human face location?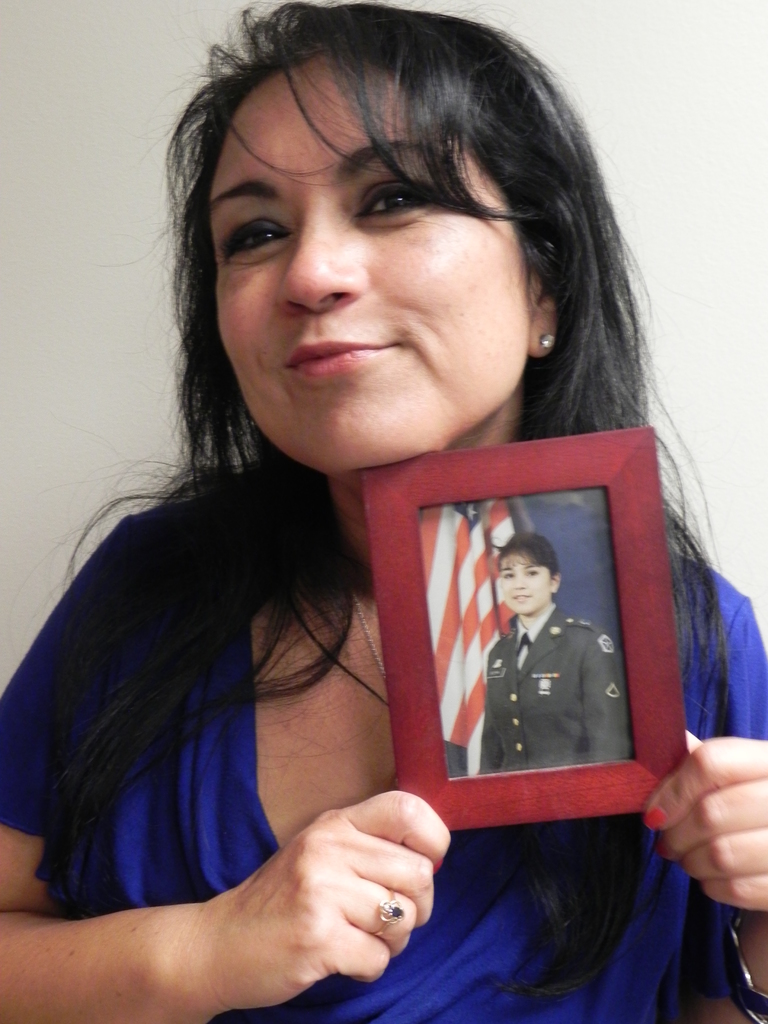
(499, 556, 550, 615)
